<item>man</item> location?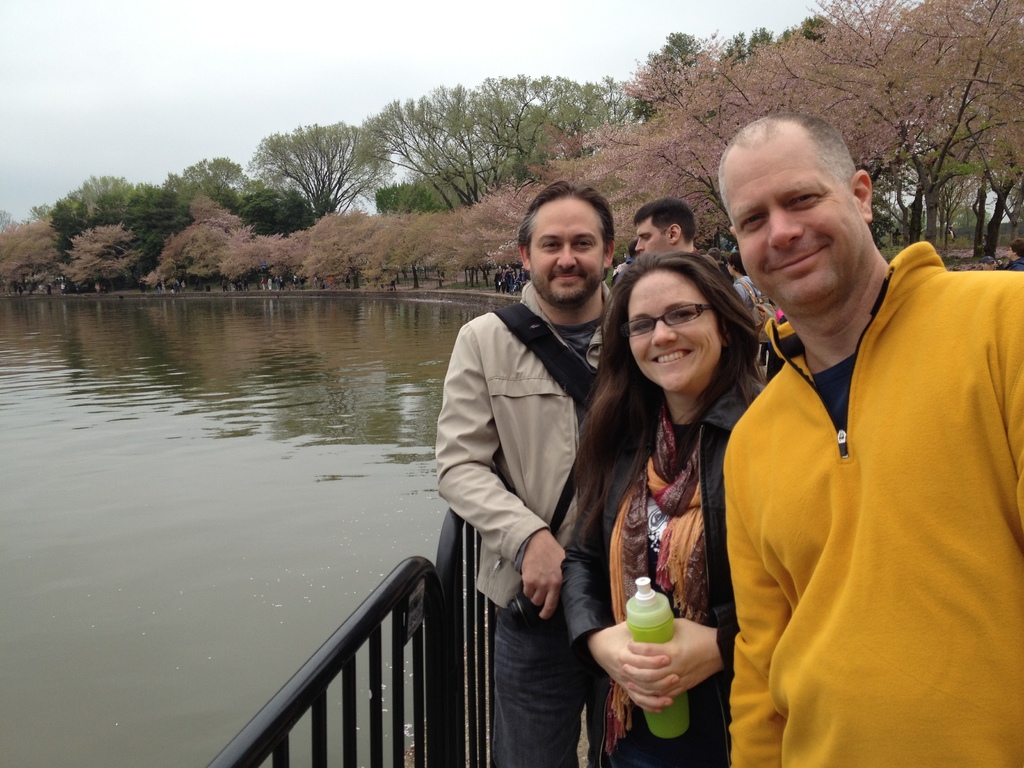
rect(733, 254, 766, 316)
